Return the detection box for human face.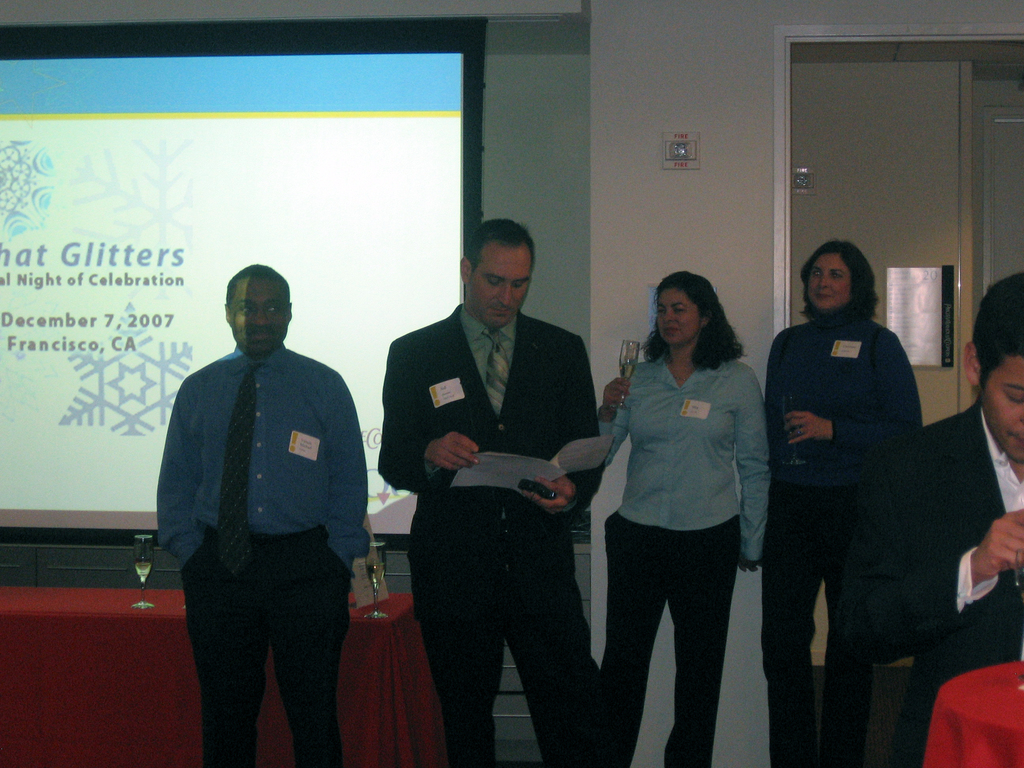
656,289,707,340.
